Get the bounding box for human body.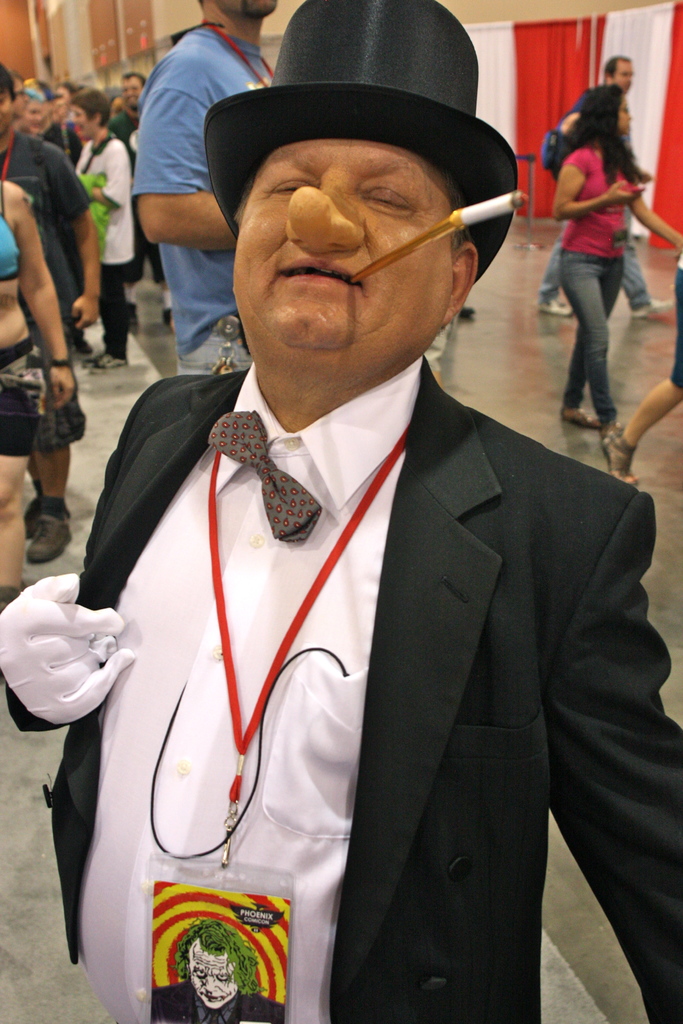
539:57:672:318.
